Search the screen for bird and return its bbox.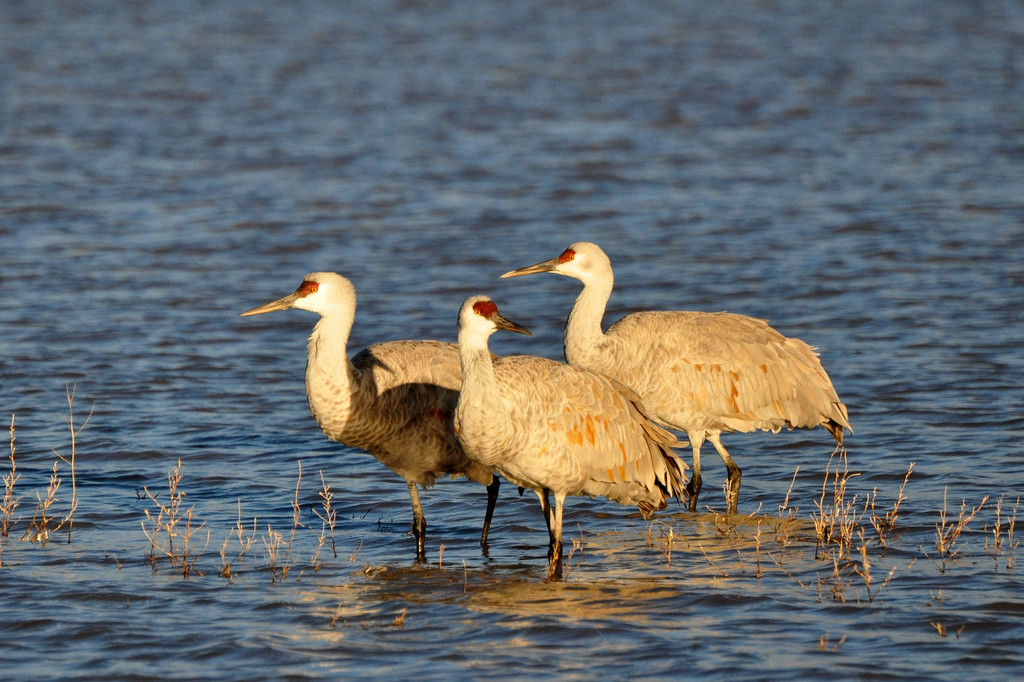
Found: <bbox>454, 291, 698, 582</bbox>.
